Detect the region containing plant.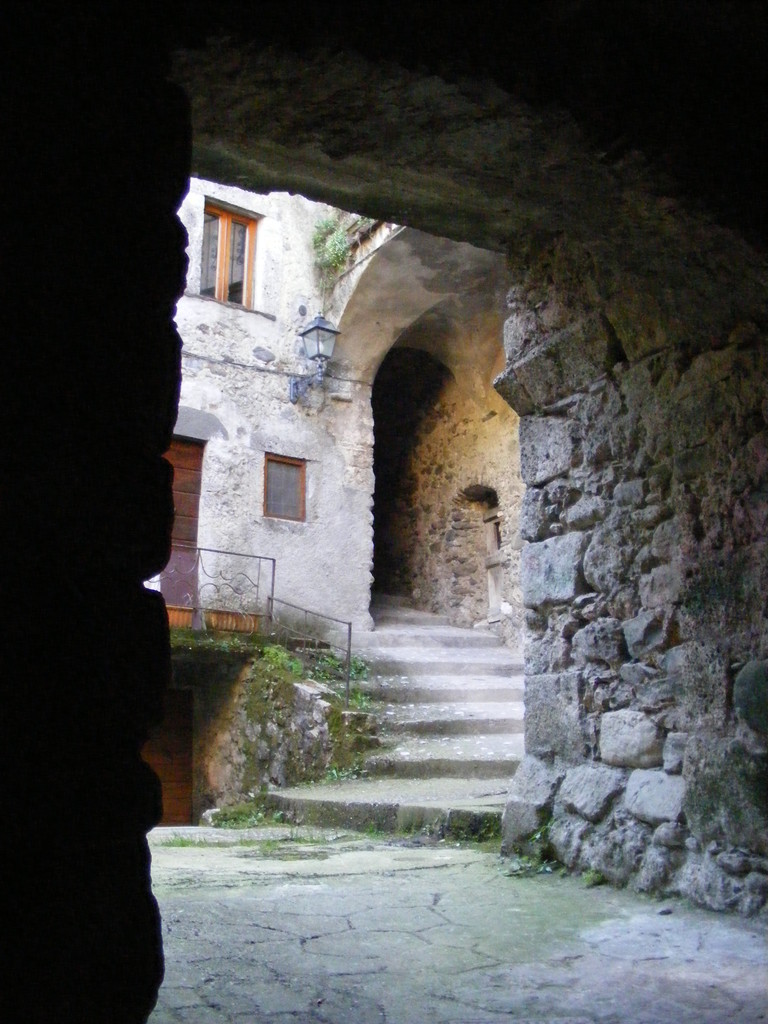
495, 819, 566, 879.
